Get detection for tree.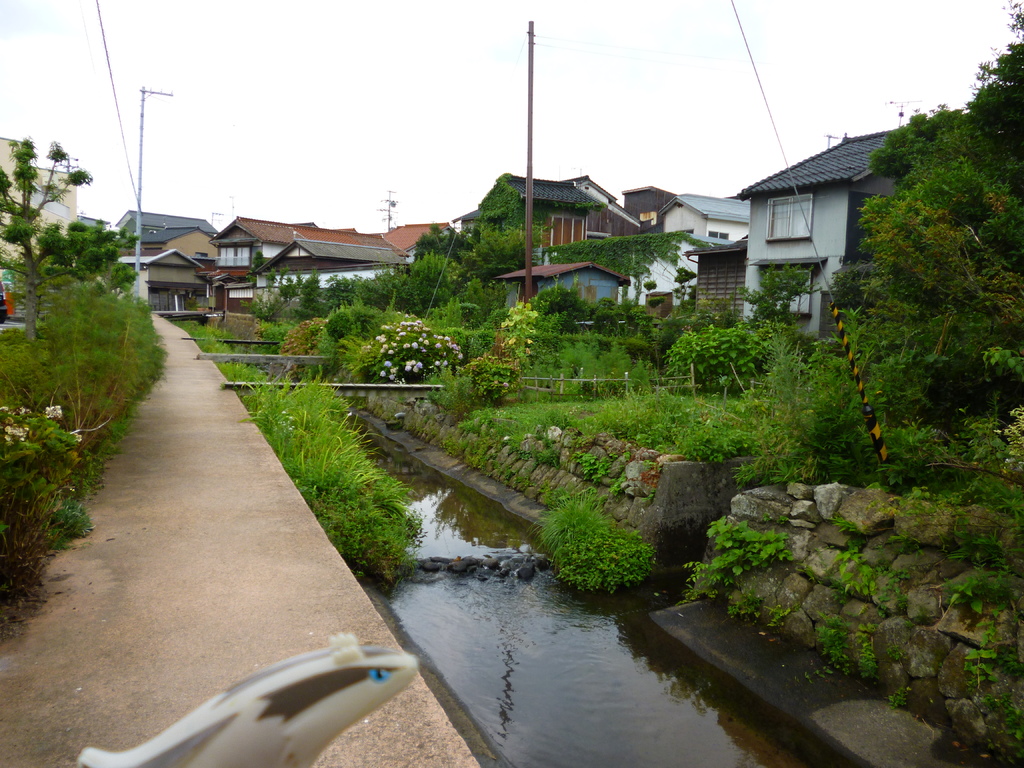
Detection: {"left": 248, "top": 248, "right": 273, "bottom": 282}.
